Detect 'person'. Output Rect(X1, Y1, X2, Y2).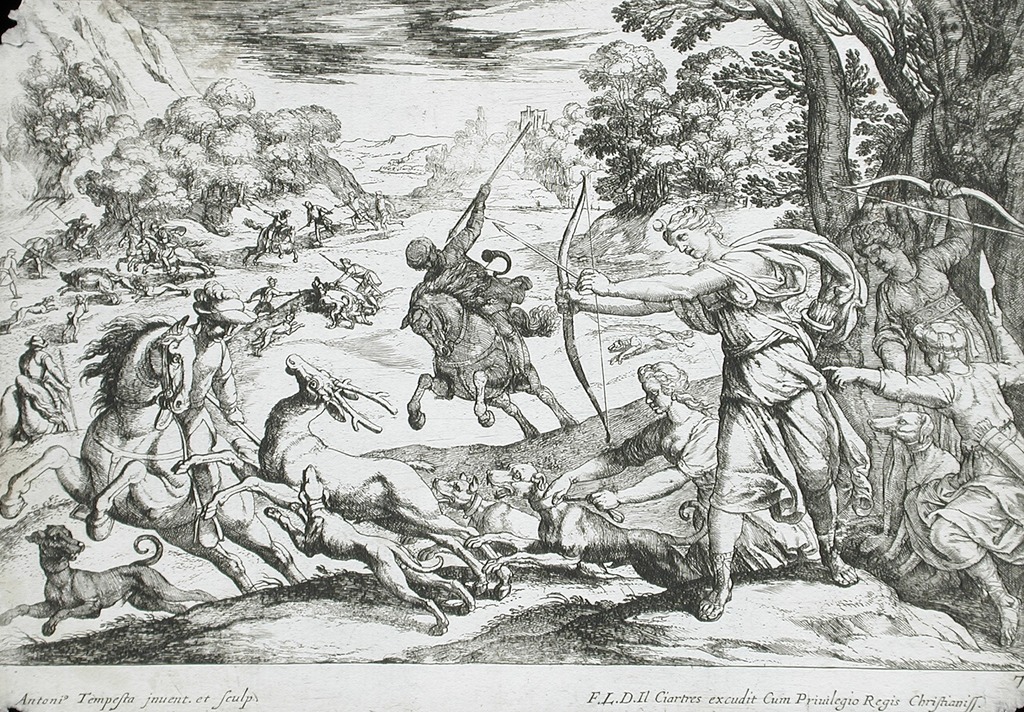
Rect(170, 277, 243, 521).
